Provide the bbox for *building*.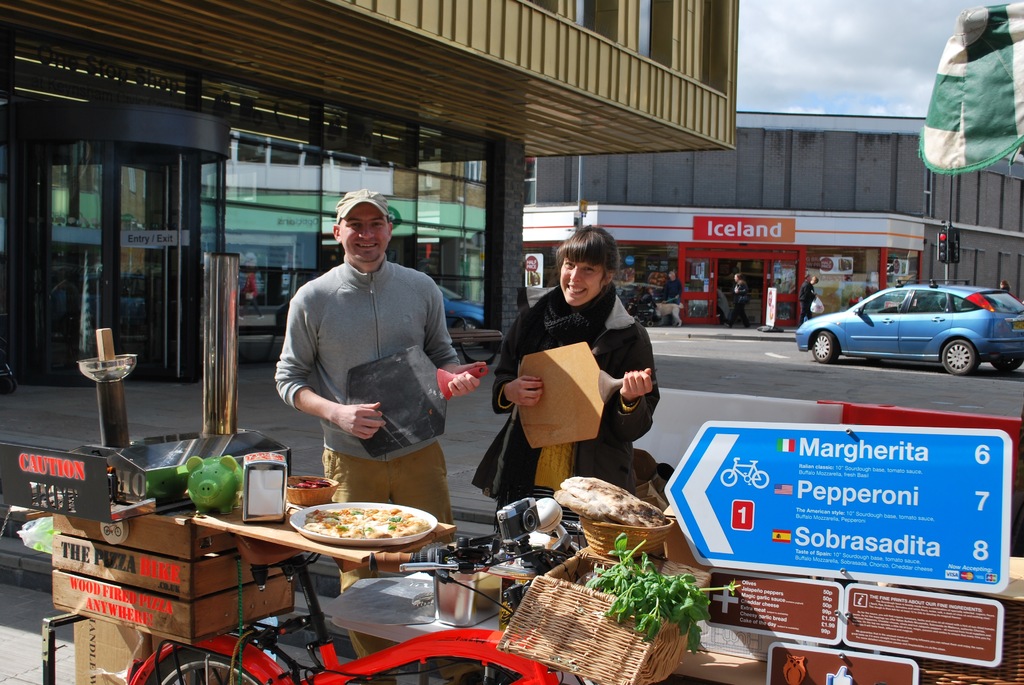
select_region(528, 111, 1023, 329).
